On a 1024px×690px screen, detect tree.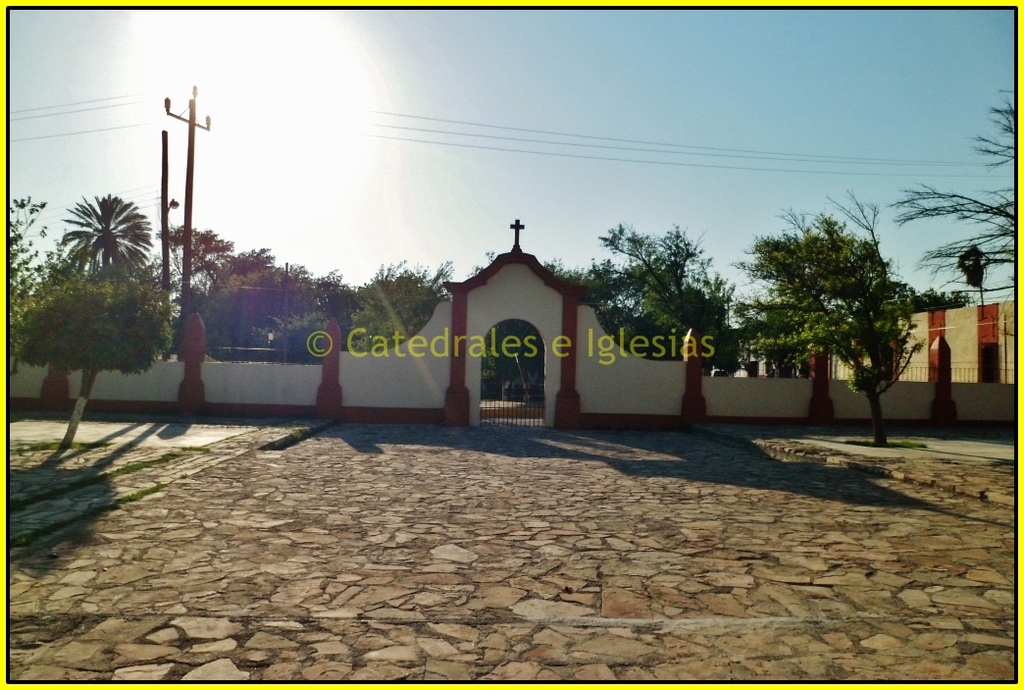
[x1=191, y1=242, x2=346, y2=345].
